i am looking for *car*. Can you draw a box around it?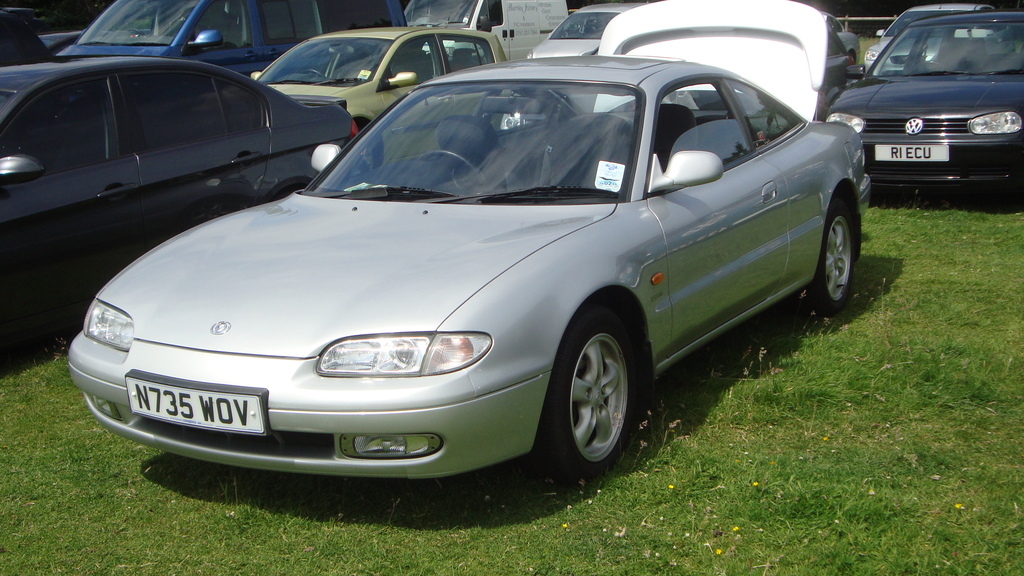
Sure, the bounding box is 63, 0, 874, 479.
